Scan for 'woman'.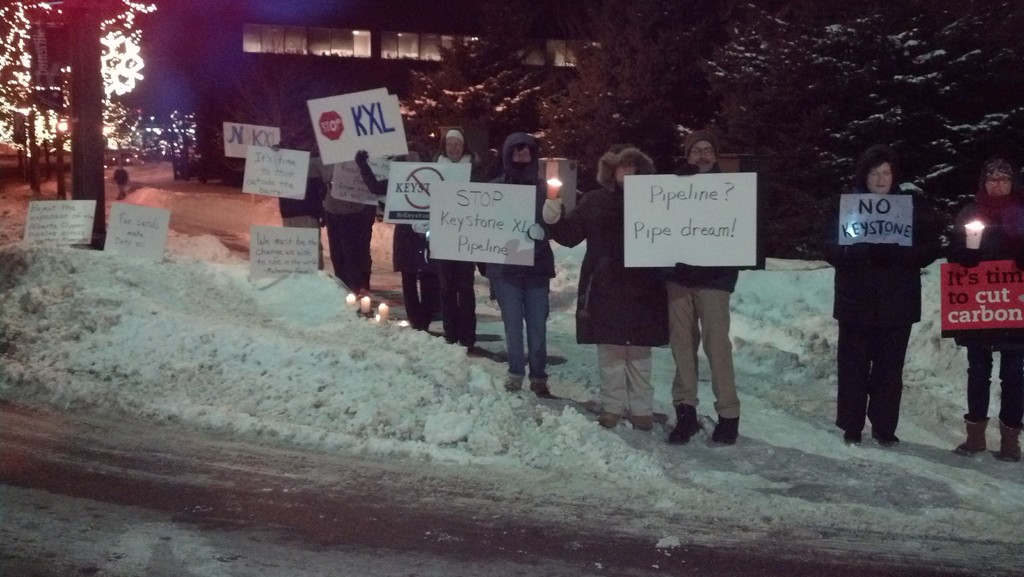
Scan result: (x1=354, y1=139, x2=433, y2=338).
